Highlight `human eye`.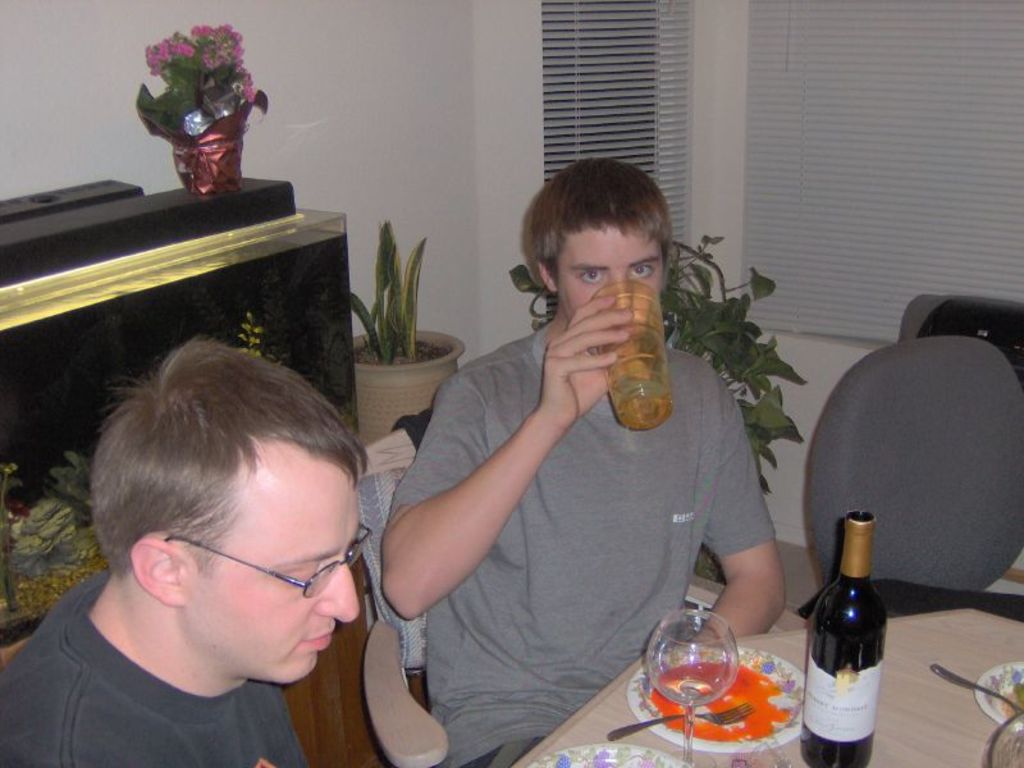
Highlighted region: x1=627, y1=261, x2=657, y2=282.
